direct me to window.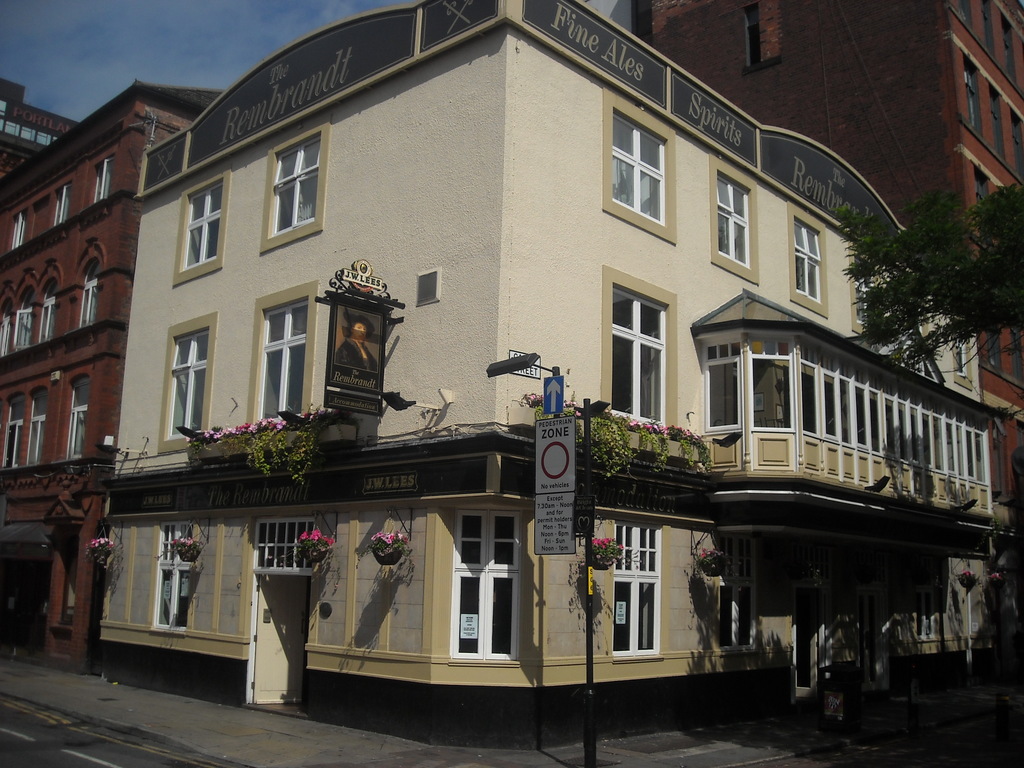
Direction: (left=1005, top=21, right=1014, bottom=81).
